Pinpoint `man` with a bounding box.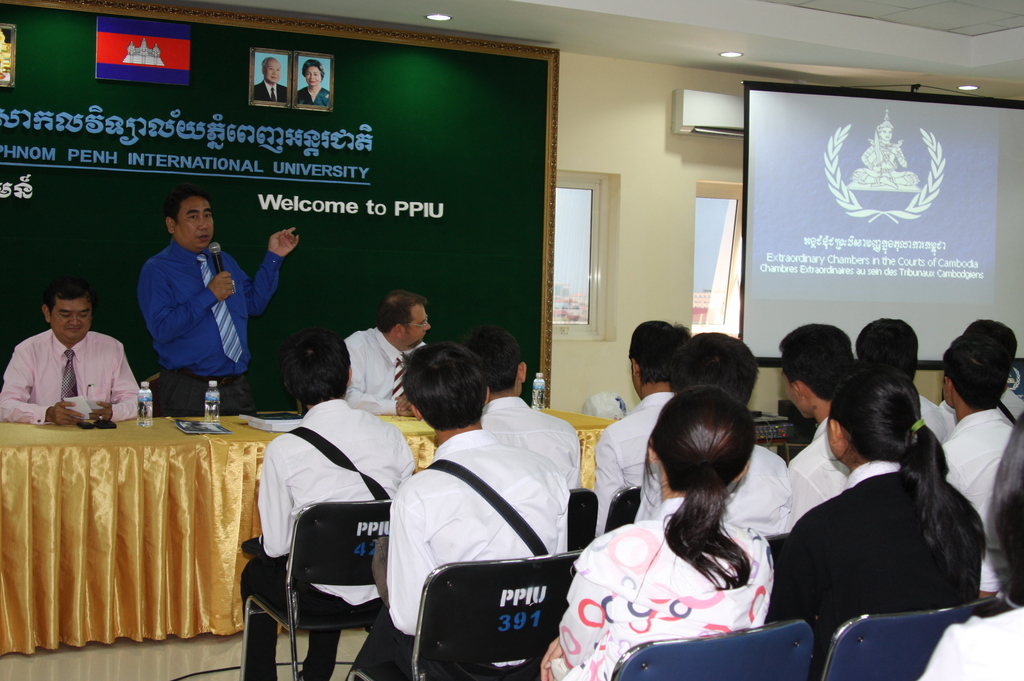
(left=776, top=319, right=860, bottom=515).
